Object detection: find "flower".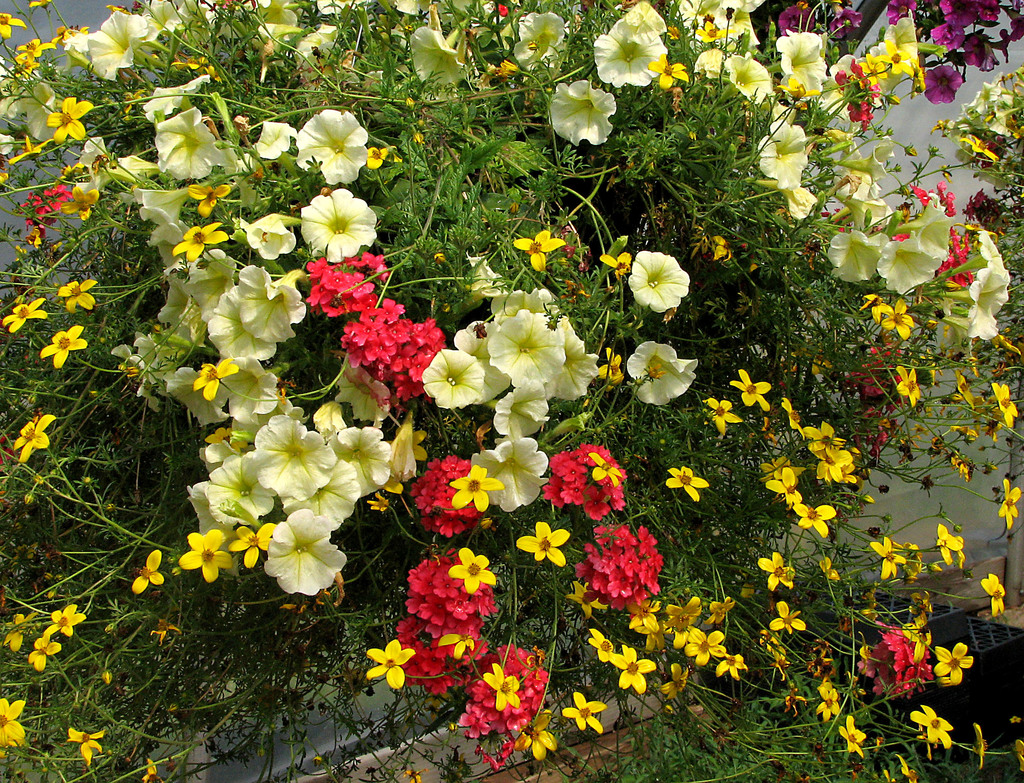
[451,545,493,592].
